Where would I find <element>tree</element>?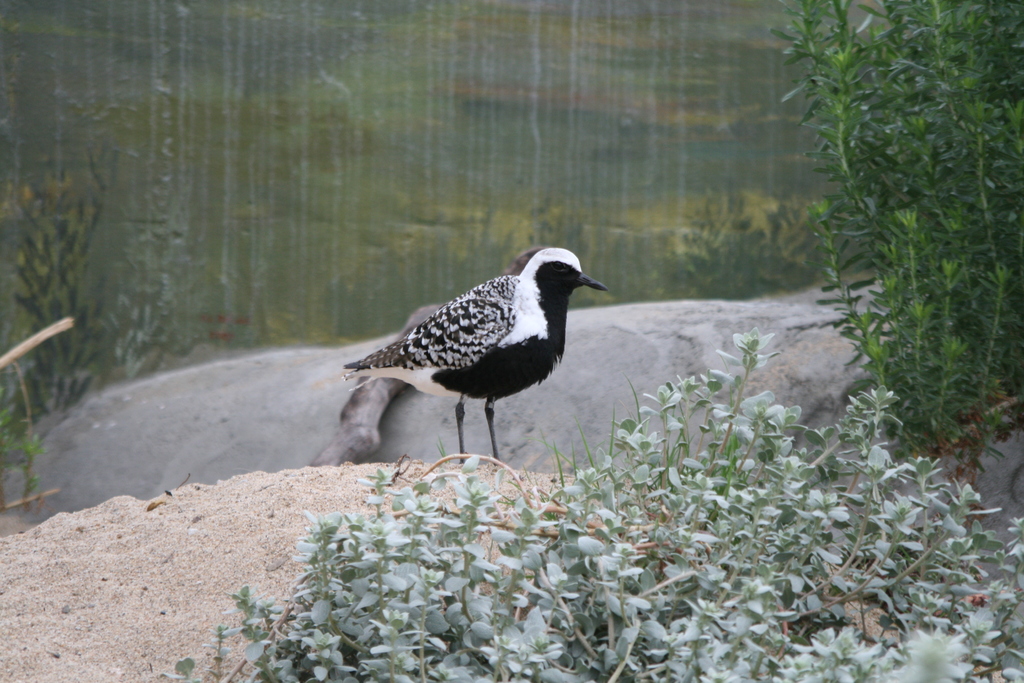
At 770/0/1023/465.
